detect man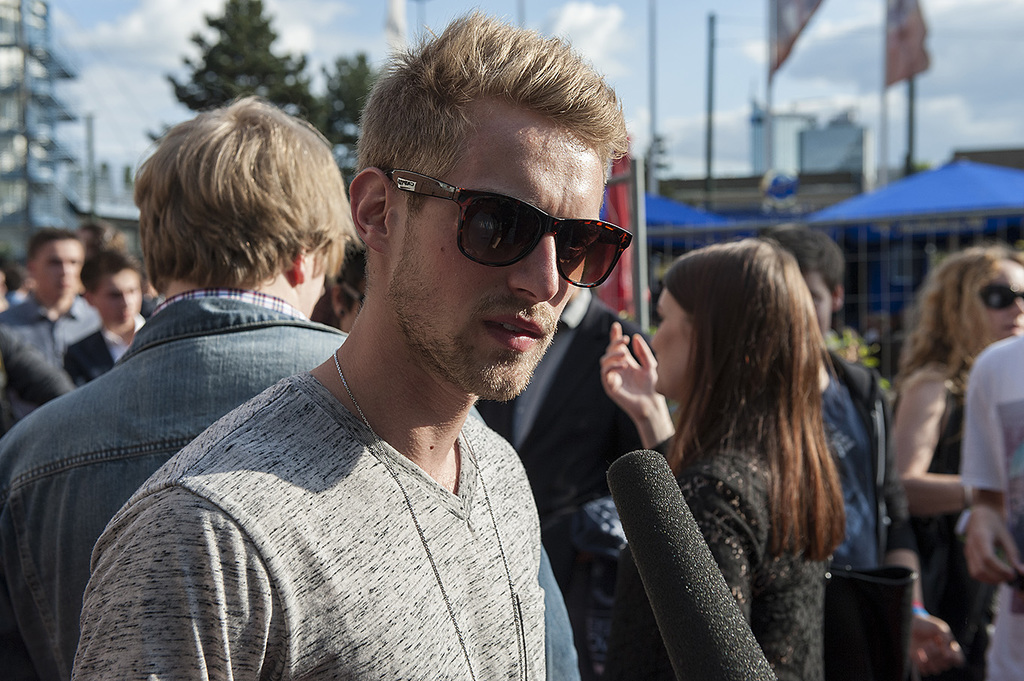
box=[756, 225, 910, 574]
